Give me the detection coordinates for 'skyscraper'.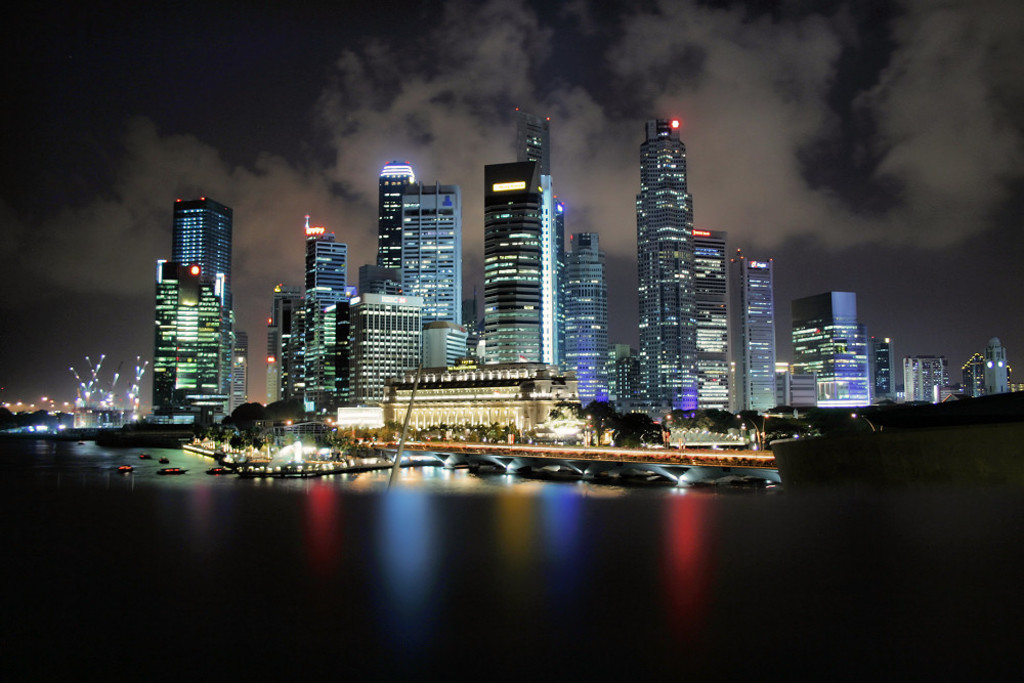
732, 251, 780, 416.
